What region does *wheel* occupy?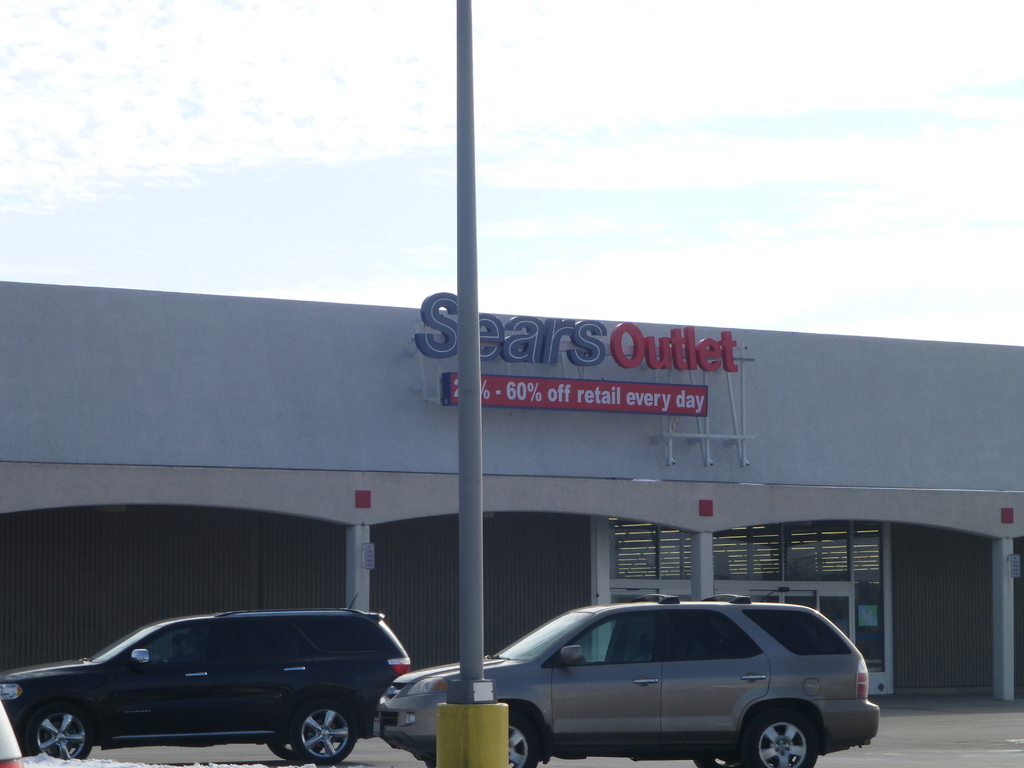
(689, 759, 731, 767).
